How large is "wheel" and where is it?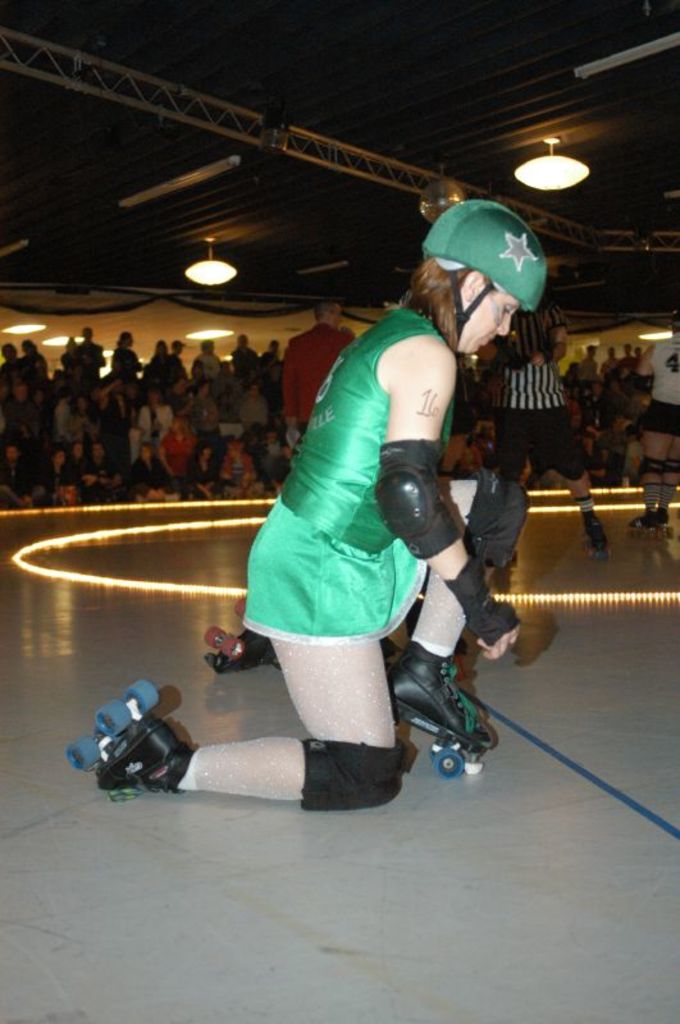
Bounding box: x1=656, y1=531, x2=665, y2=540.
